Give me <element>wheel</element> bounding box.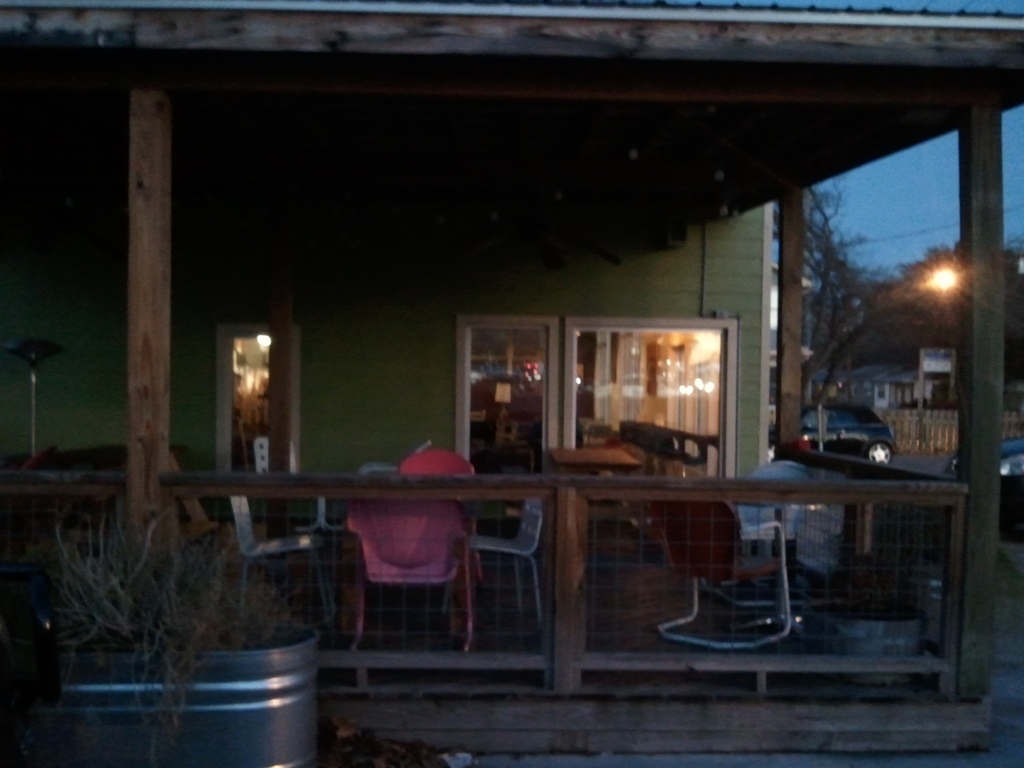
{"x1": 863, "y1": 440, "x2": 892, "y2": 460}.
